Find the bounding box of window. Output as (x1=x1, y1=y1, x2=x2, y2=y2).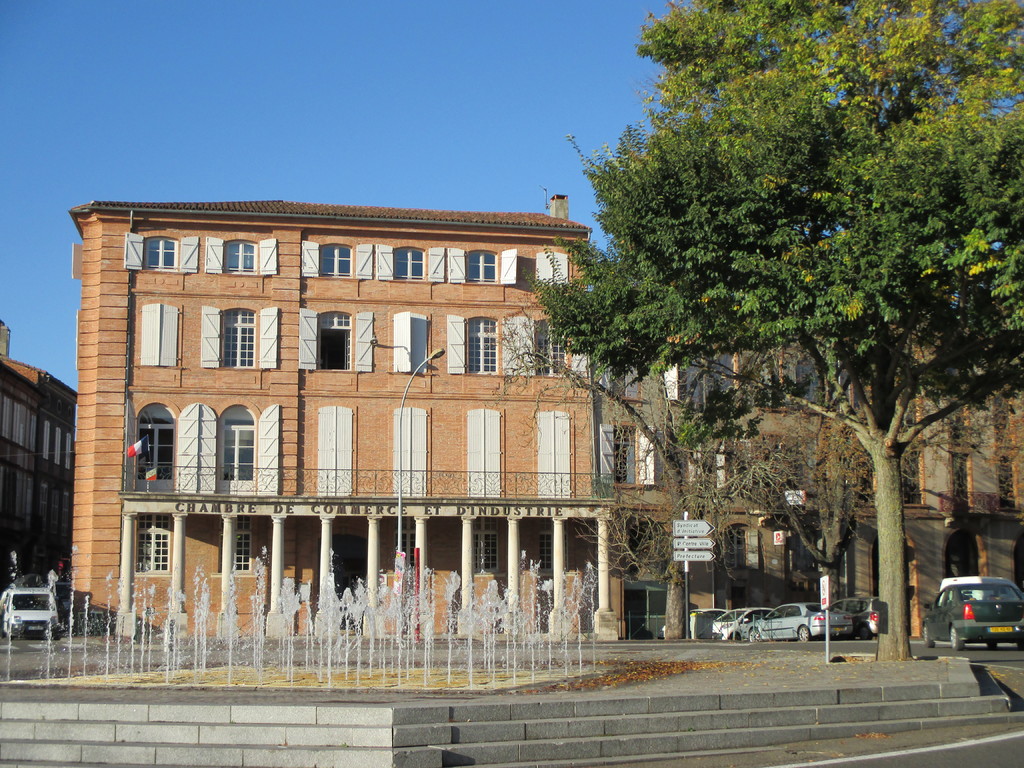
(x1=221, y1=236, x2=250, y2=277).
